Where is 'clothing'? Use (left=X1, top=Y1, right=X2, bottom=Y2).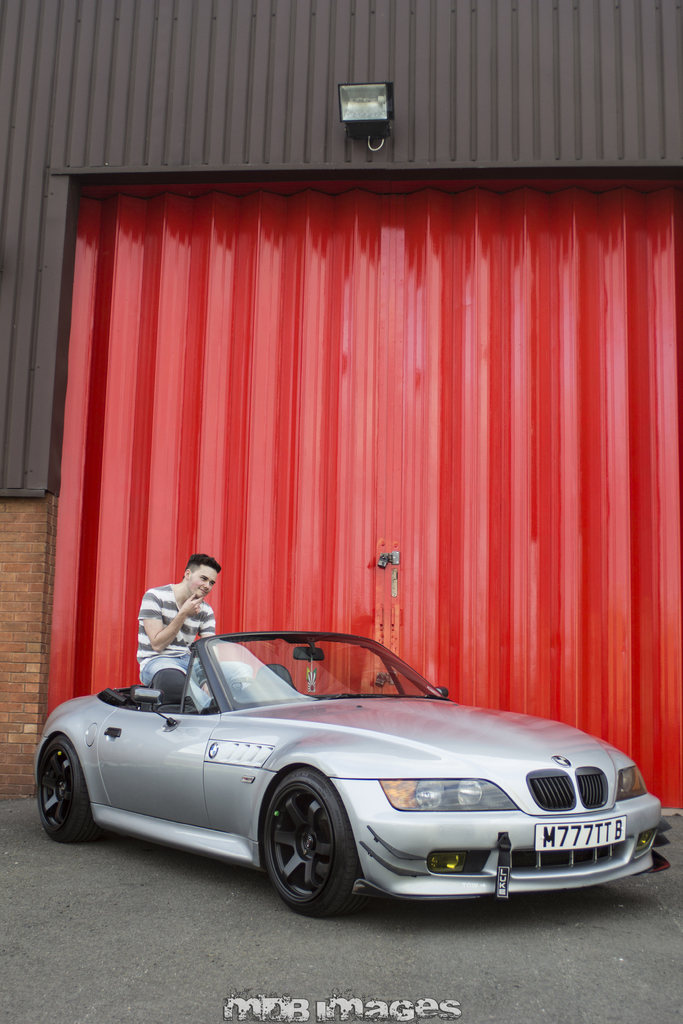
(left=135, top=601, right=236, bottom=712).
